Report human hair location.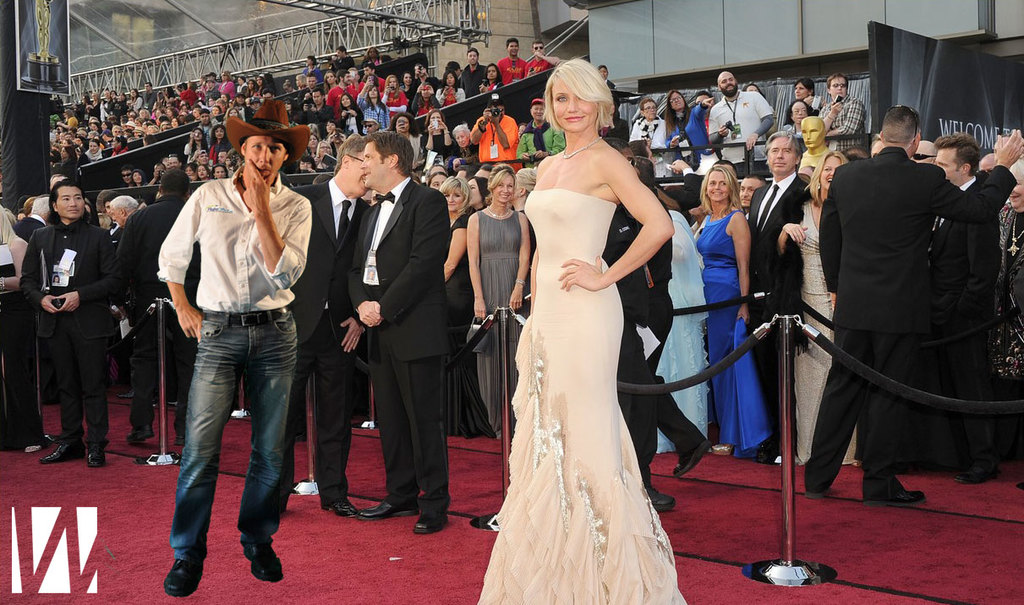
Report: {"x1": 474, "y1": 175, "x2": 487, "y2": 209}.
